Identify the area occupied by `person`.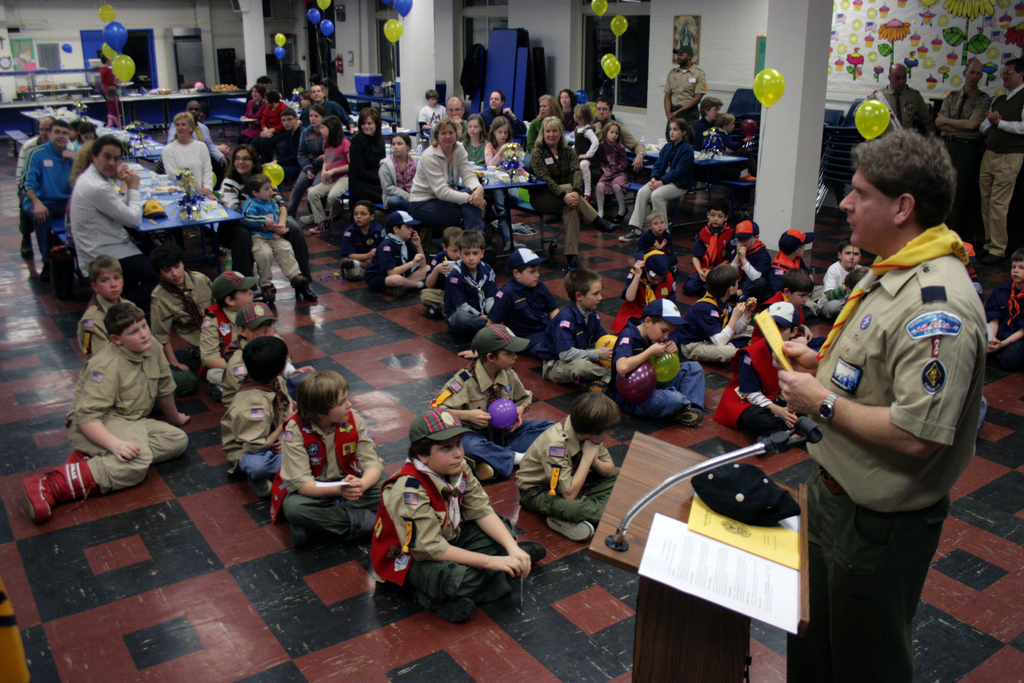
Area: [left=478, top=128, right=529, bottom=207].
